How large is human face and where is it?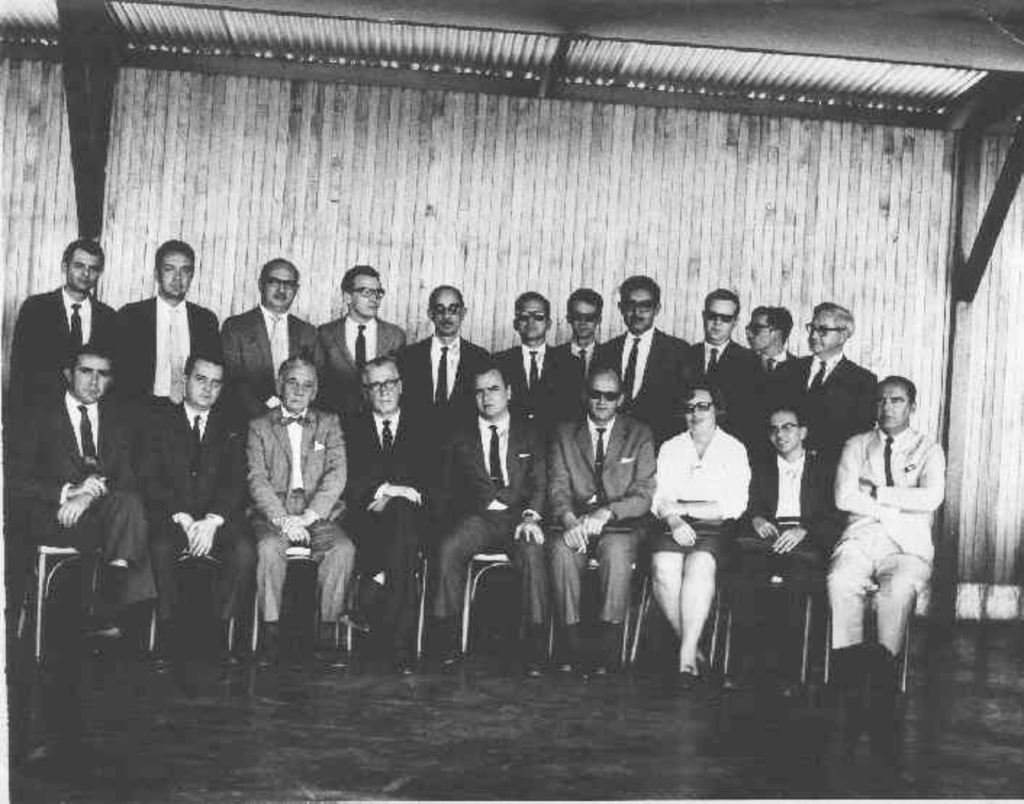
Bounding box: [521, 286, 540, 338].
